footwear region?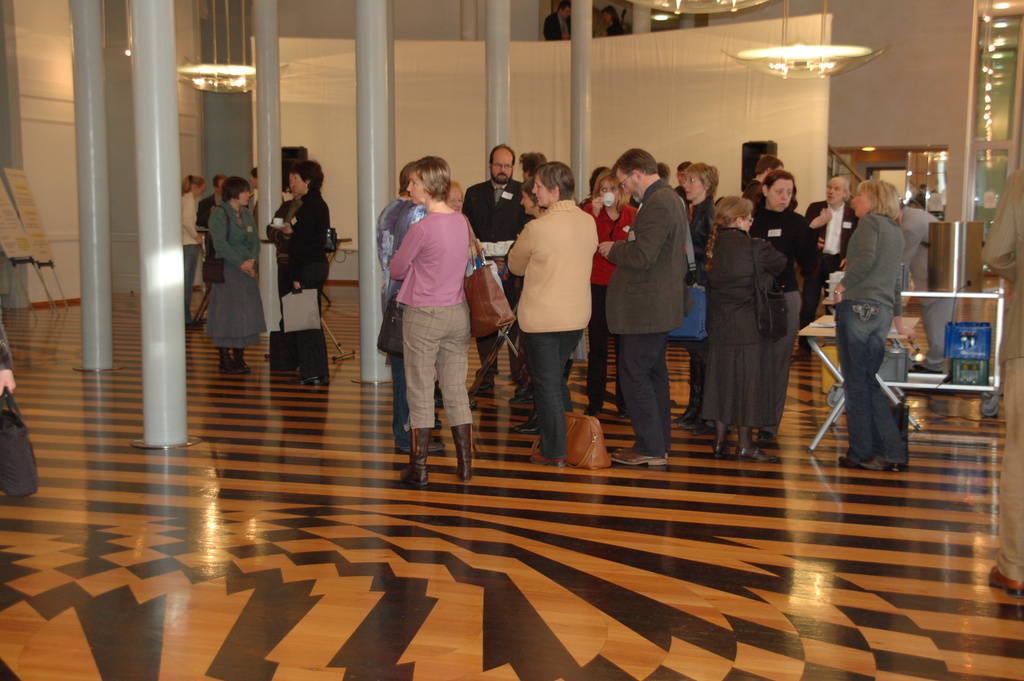
(left=217, top=354, right=237, bottom=372)
